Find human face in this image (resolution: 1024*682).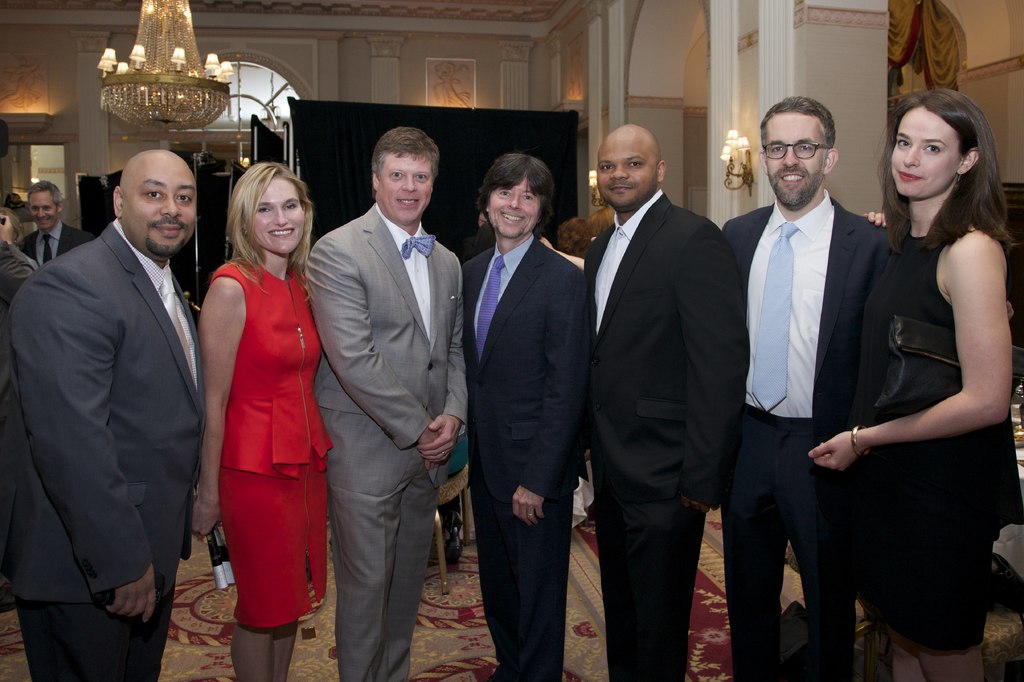
(889, 105, 961, 201).
